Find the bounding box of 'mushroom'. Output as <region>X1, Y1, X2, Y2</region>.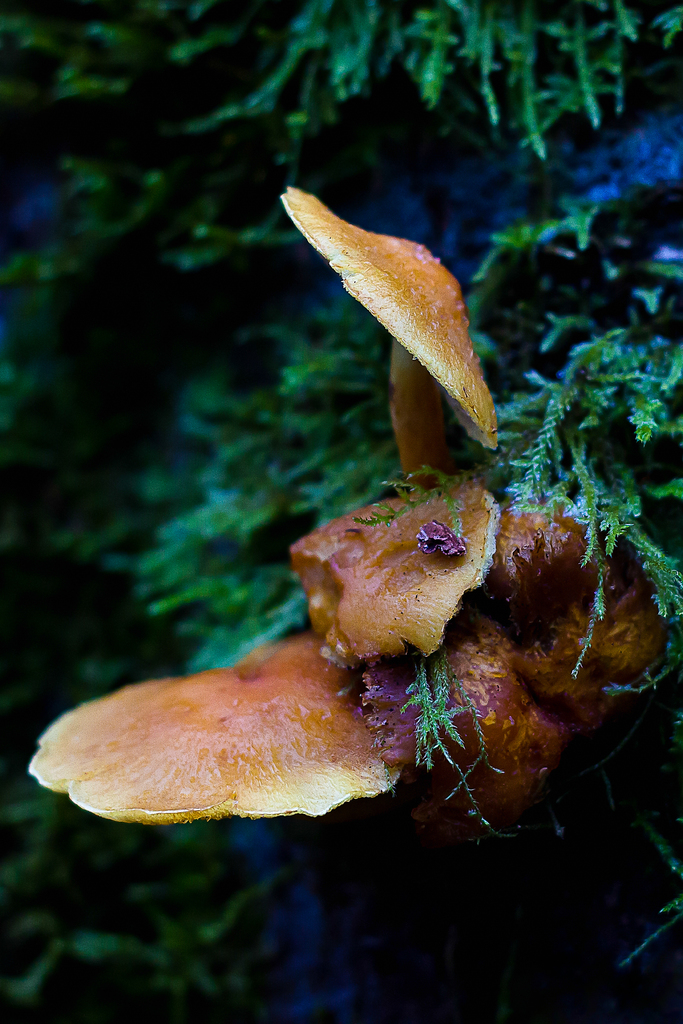
<region>280, 188, 498, 515</region>.
